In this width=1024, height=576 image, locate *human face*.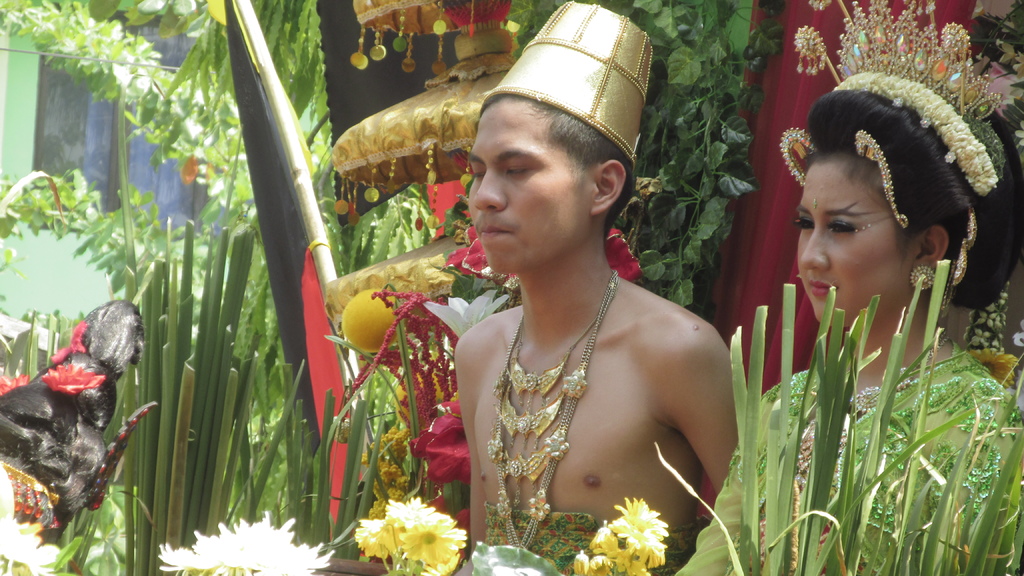
Bounding box: locate(800, 145, 918, 330).
